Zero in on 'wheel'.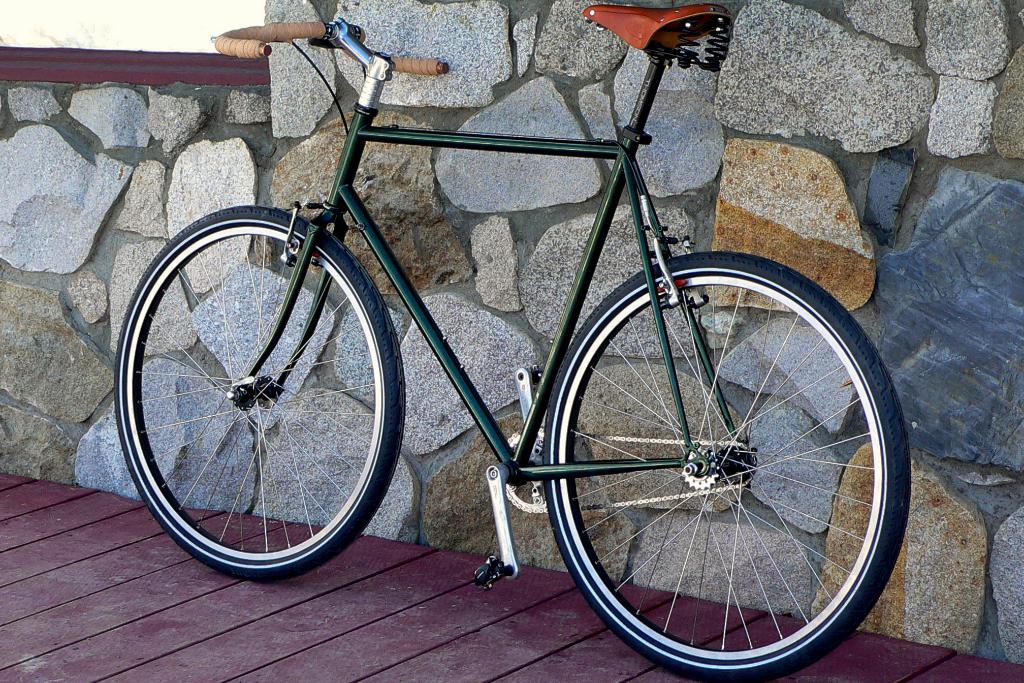
Zeroed in: region(552, 262, 903, 662).
